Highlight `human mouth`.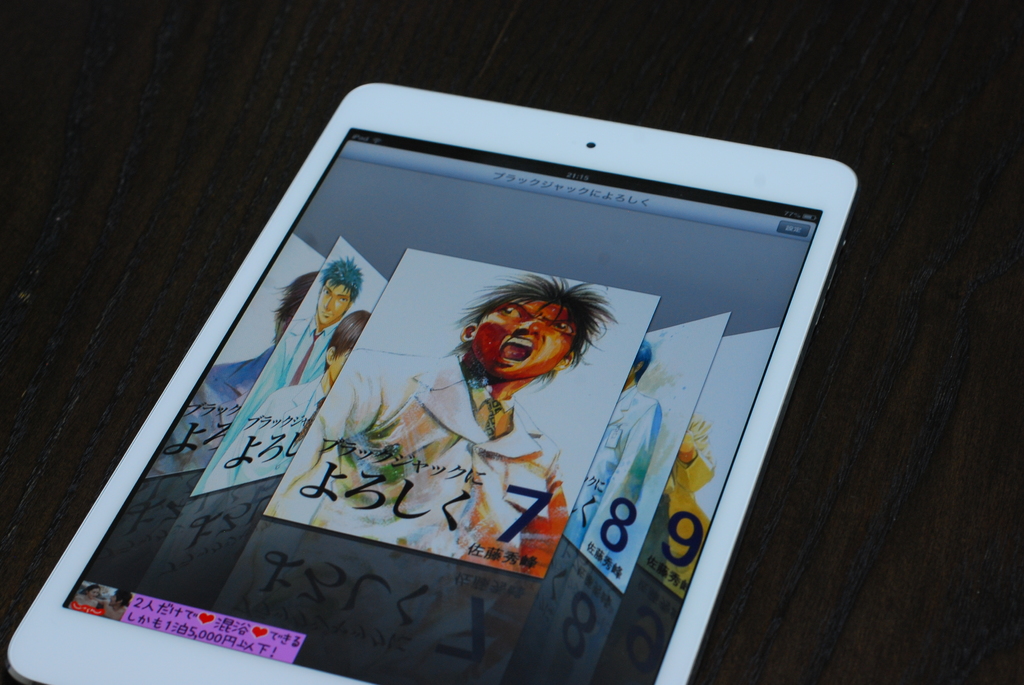
Highlighted region: bbox(494, 333, 532, 364).
